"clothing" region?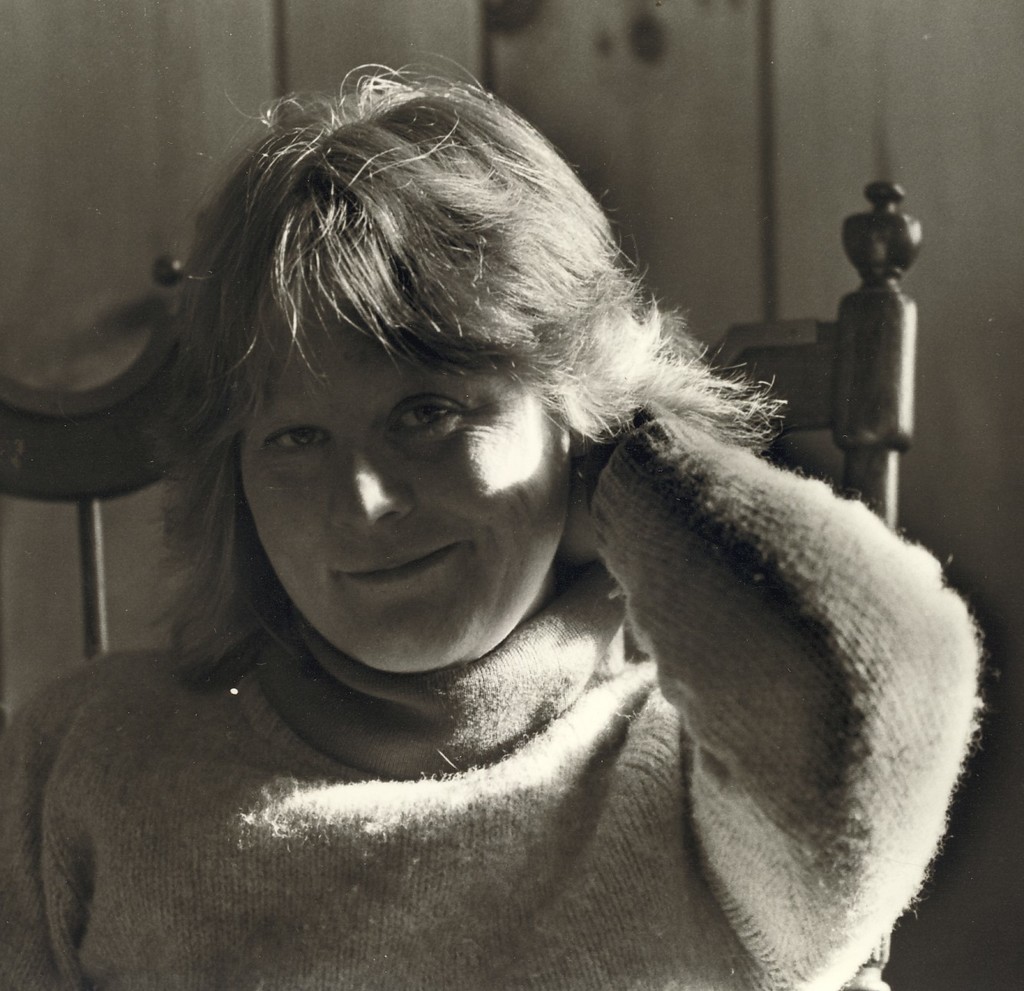
[left=0, top=418, right=989, bottom=990]
